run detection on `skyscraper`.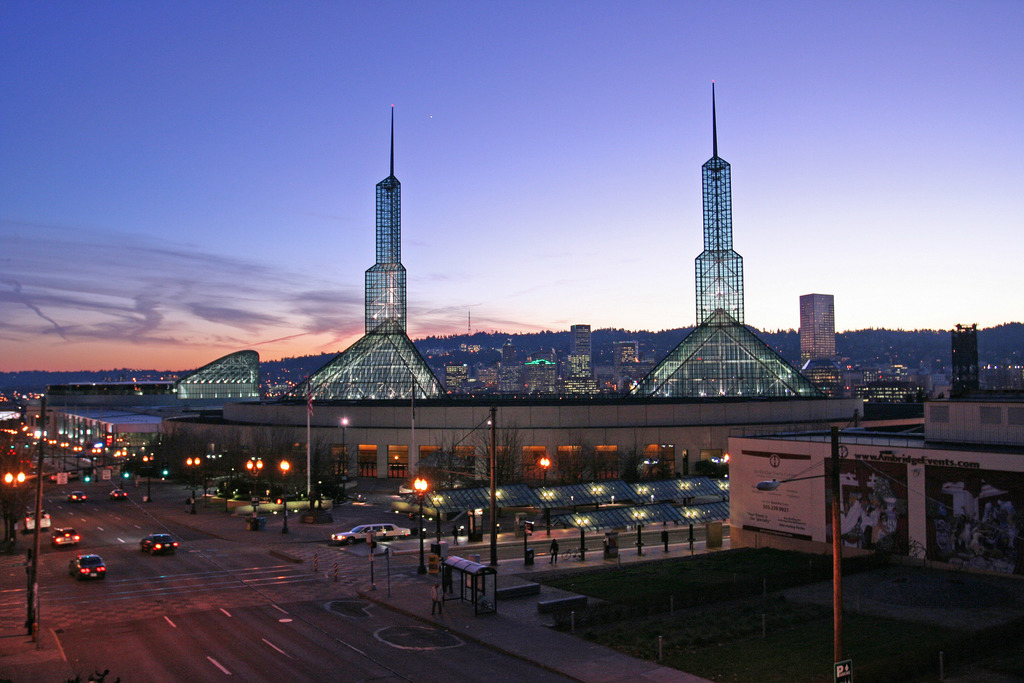
Result: {"x1": 499, "y1": 352, "x2": 564, "y2": 397}.
